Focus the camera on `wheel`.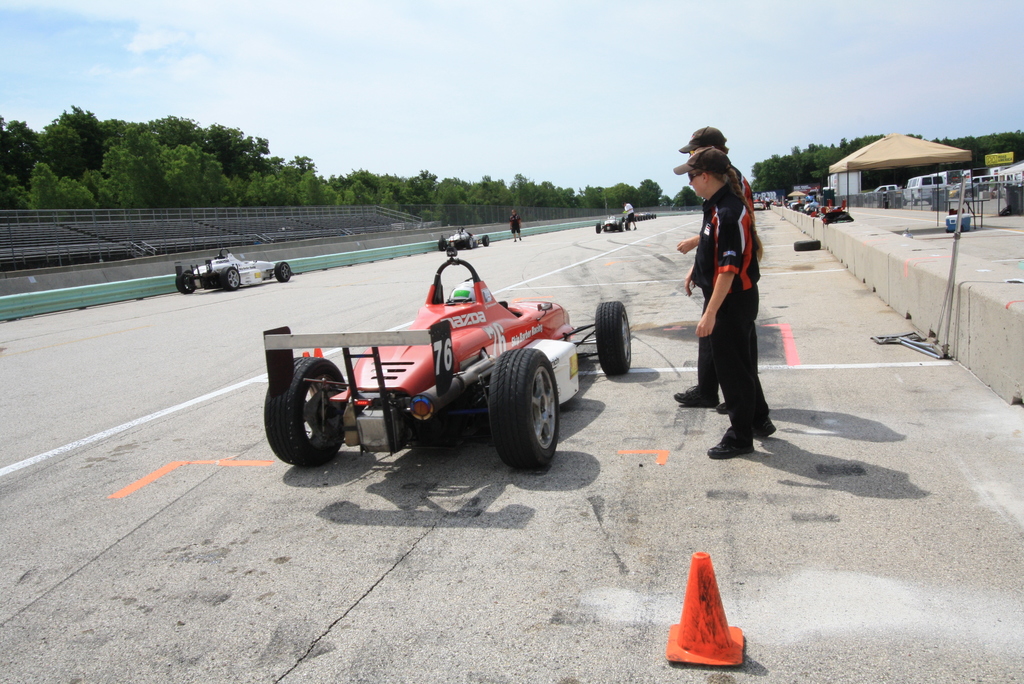
Focus region: (275, 260, 292, 281).
